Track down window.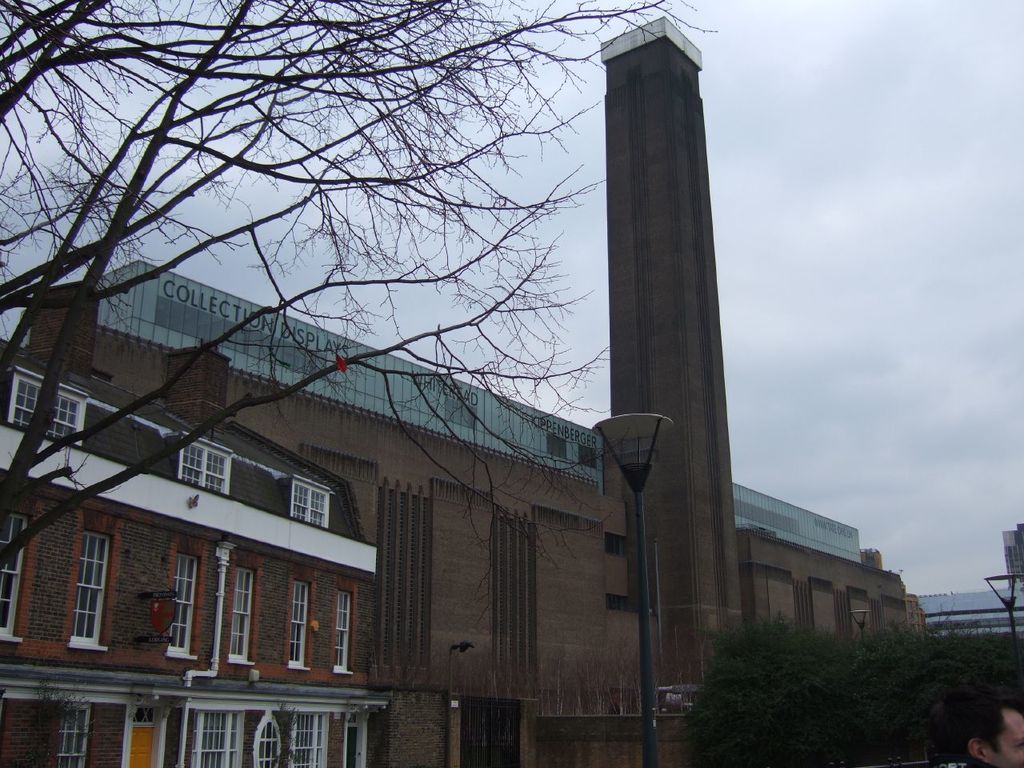
Tracked to crop(284, 581, 314, 670).
